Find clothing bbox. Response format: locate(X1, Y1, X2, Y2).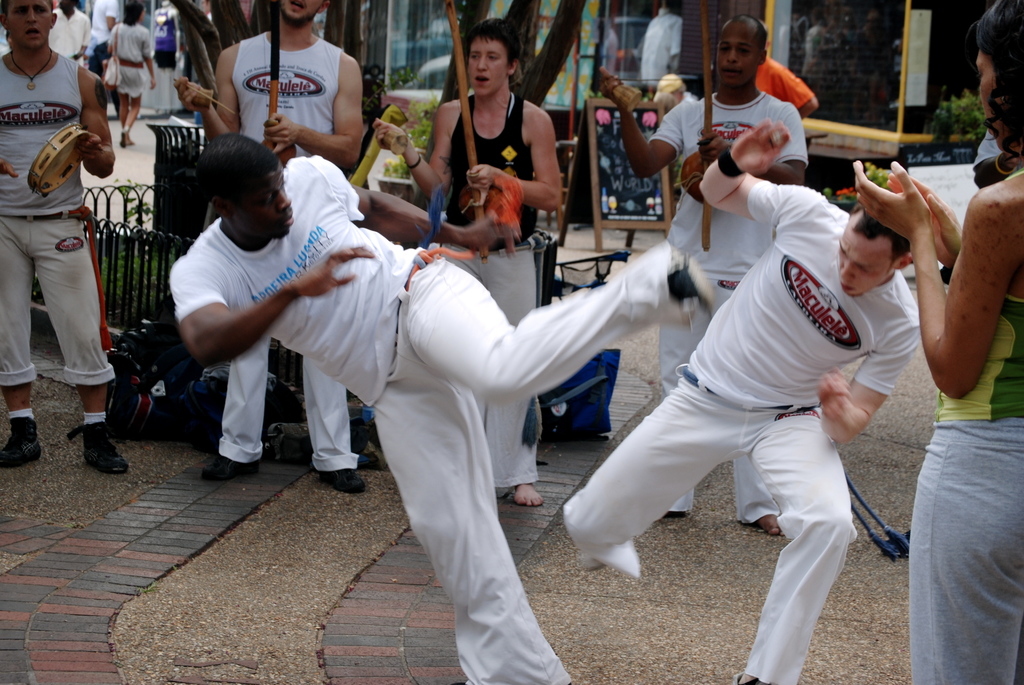
locate(234, 42, 354, 157).
